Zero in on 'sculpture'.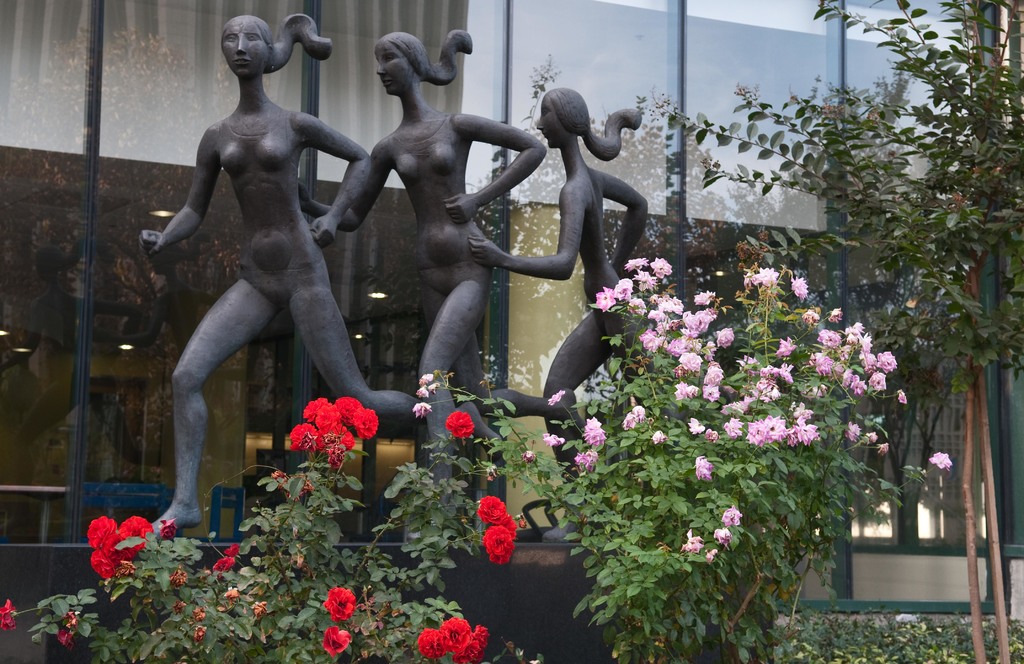
Zeroed in: l=310, t=30, r=591, b=536.
